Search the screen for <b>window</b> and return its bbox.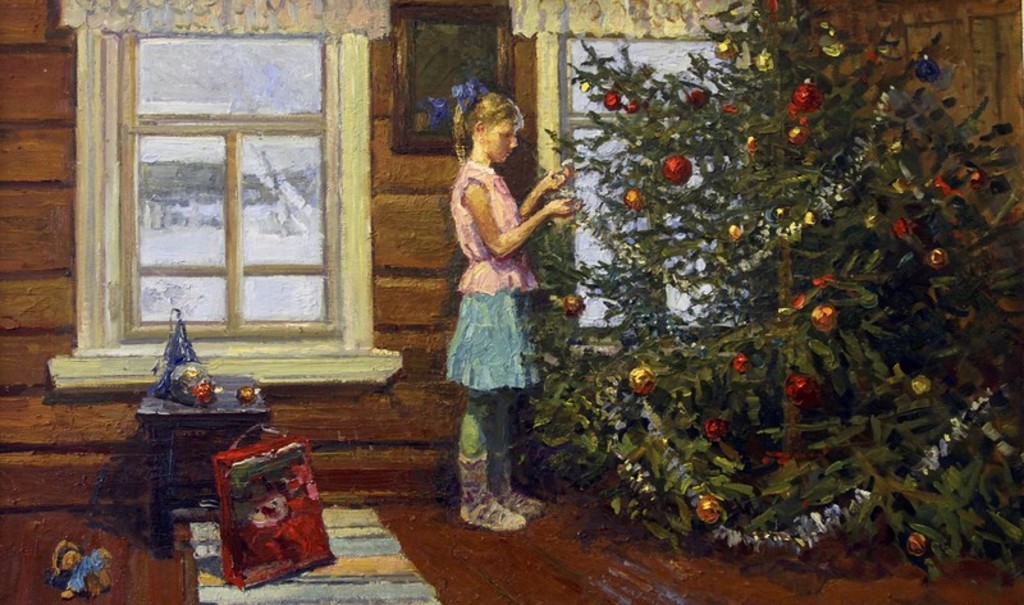
Found: box=[78, 0, 378, 366].
